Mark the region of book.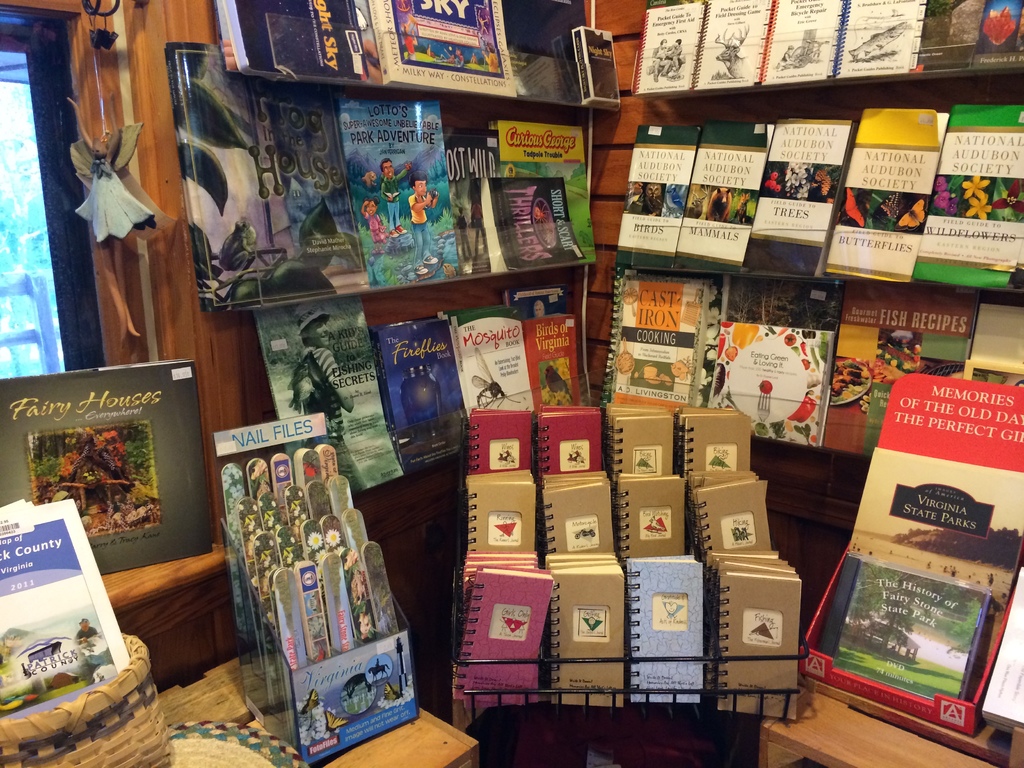
Region: 375 309 464 476.
